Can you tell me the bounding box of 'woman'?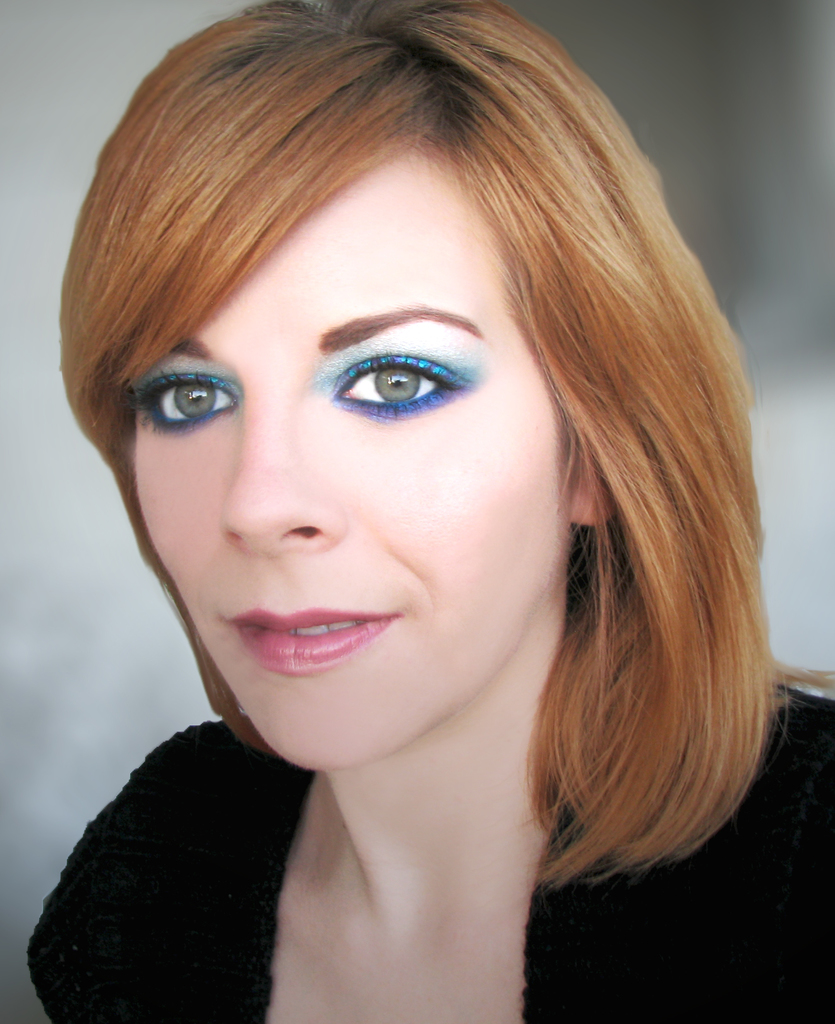
0 0 834 1023.
